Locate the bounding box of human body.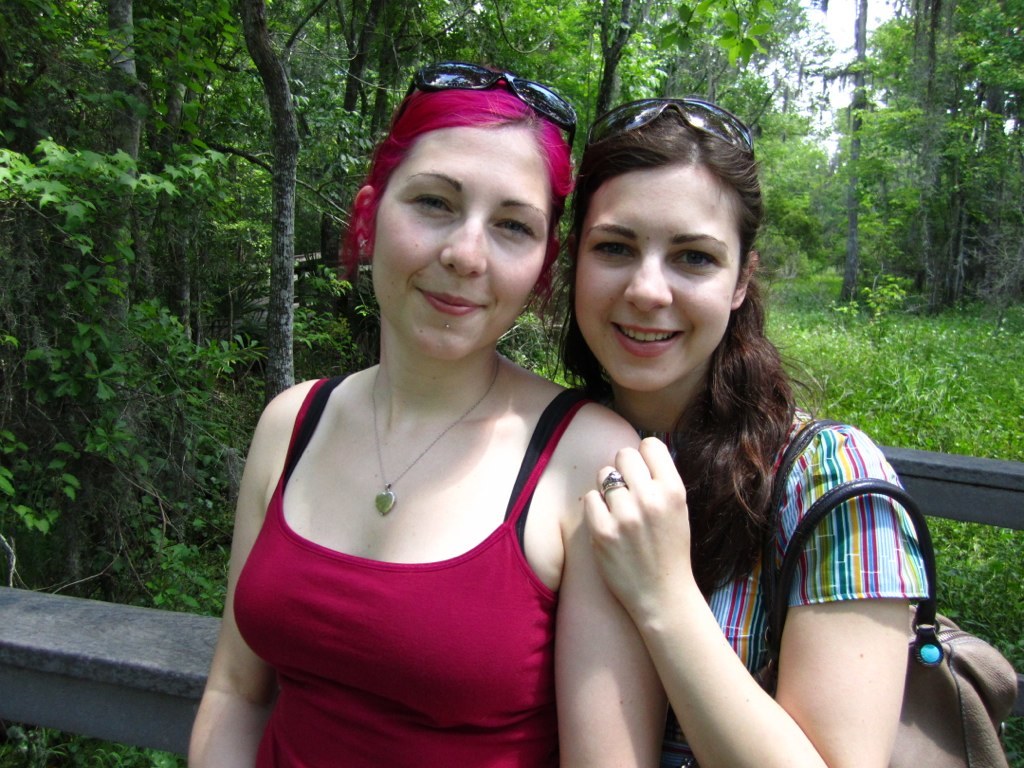
Bounding box: left=573, top=408, right=934, bottom=767.
